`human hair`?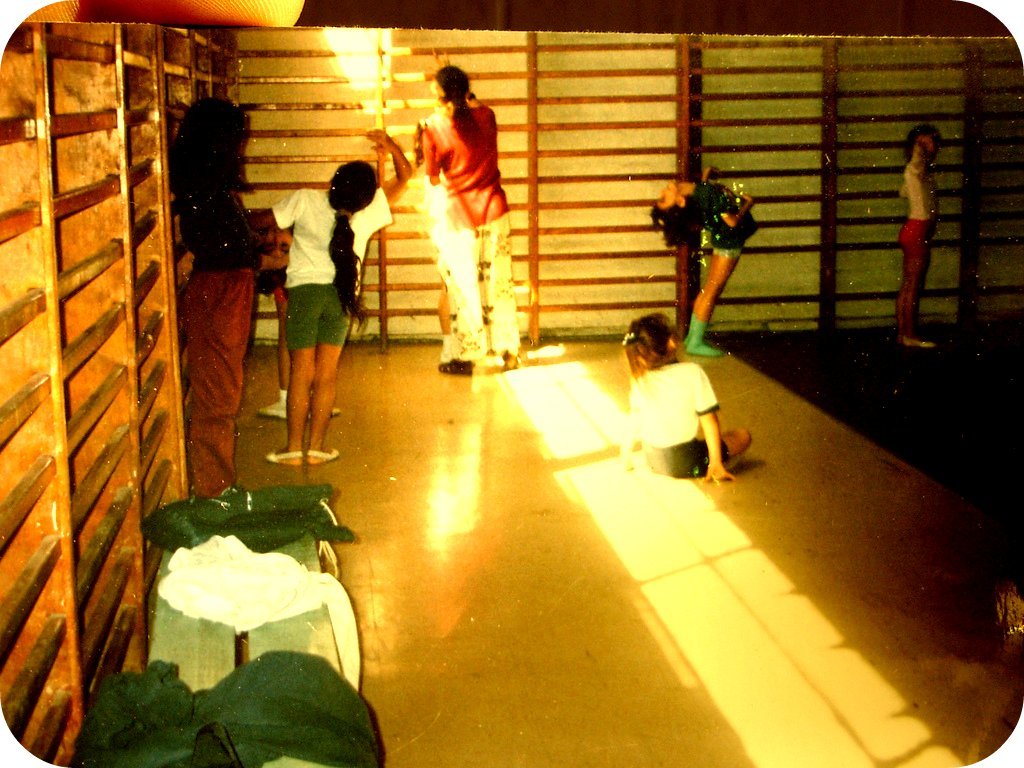
[left=620, top=315, right=677, bottom=379]
